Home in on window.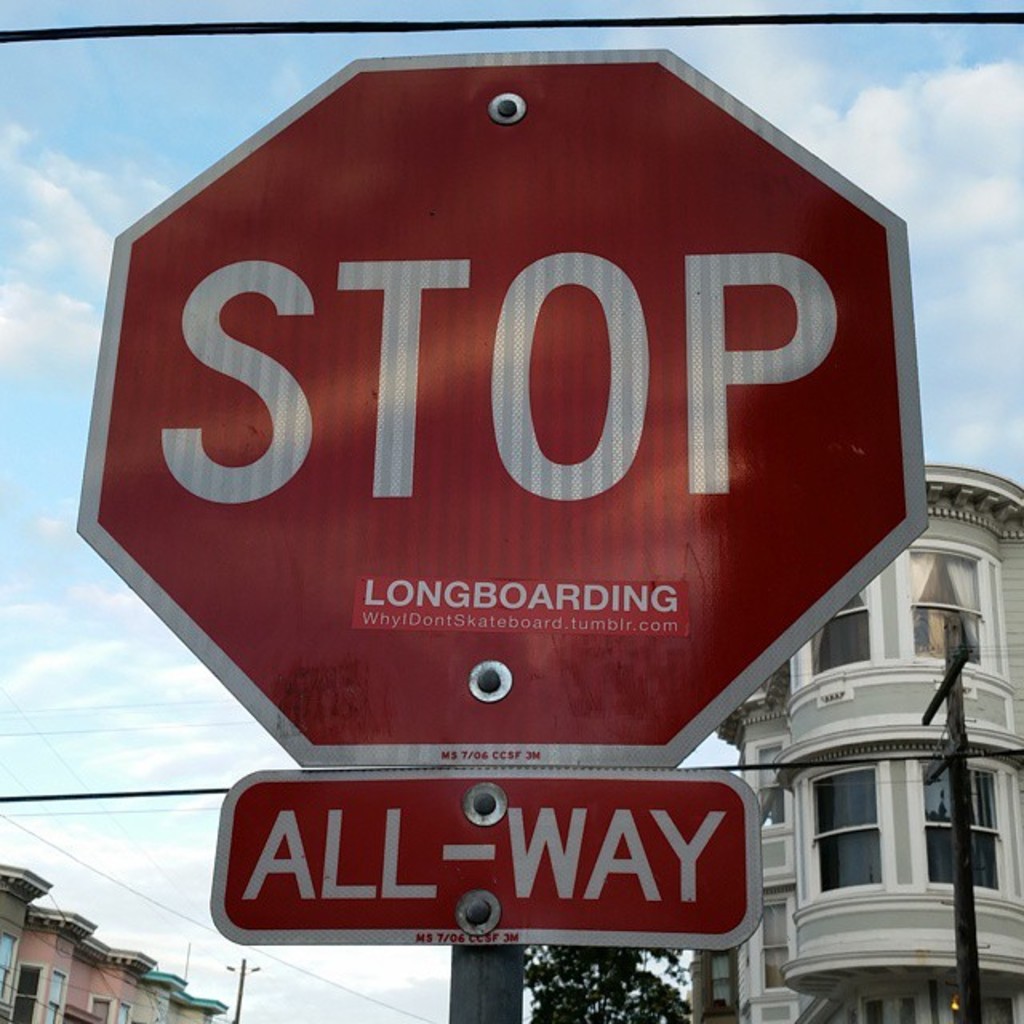
Homed in at [x1=904, y1=544, x2=981, y2=661].
